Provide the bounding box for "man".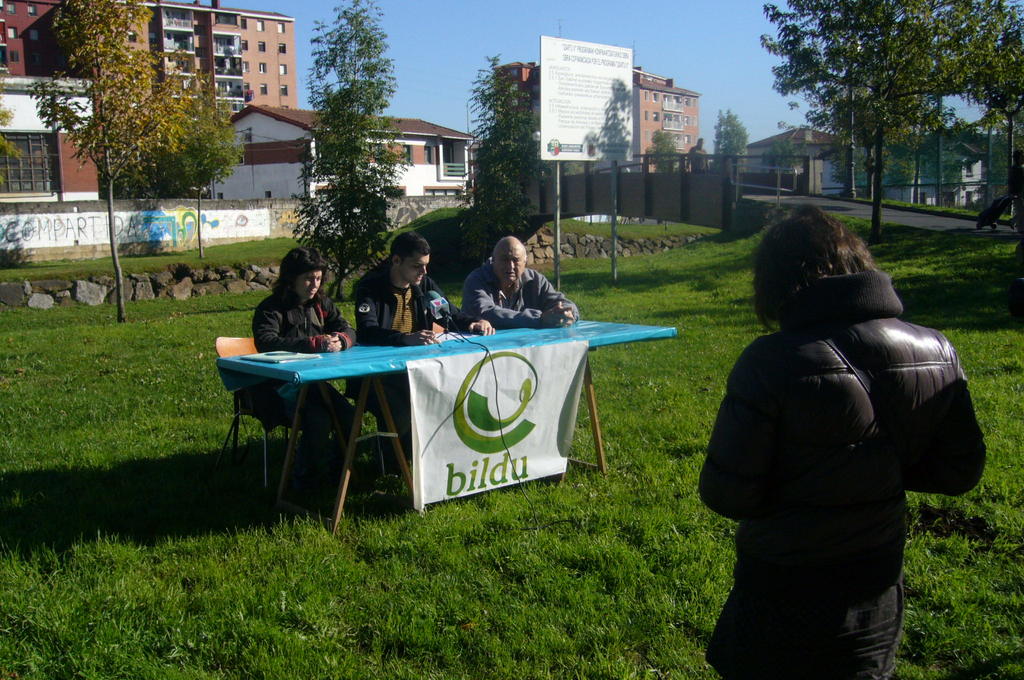
pyautogui.locateOnScreen(684, 201, 992, 679).
